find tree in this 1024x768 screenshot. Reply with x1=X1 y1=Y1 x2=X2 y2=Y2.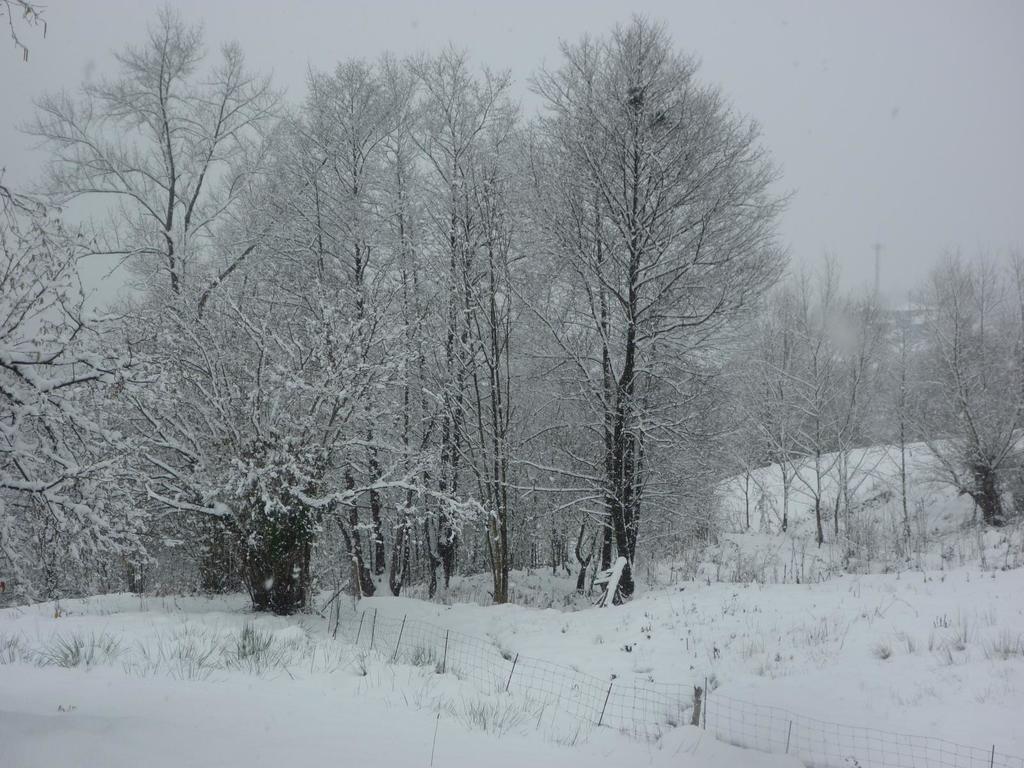
x1=0 y1=0 x2=497 y2=605.
